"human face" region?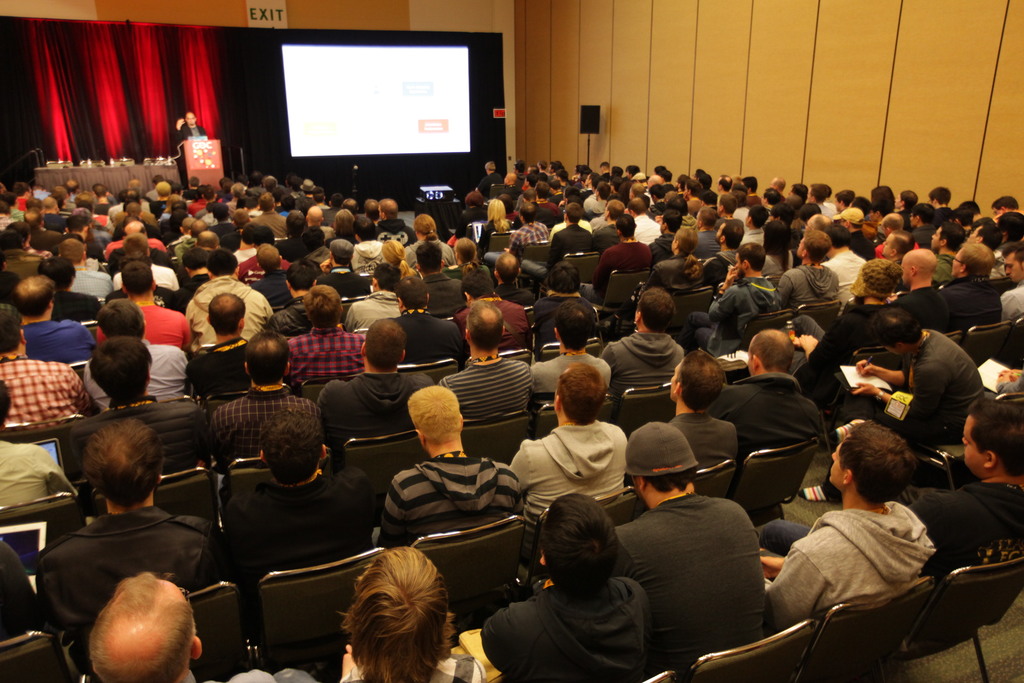
select_region(1005, 251, 1023, 283)
